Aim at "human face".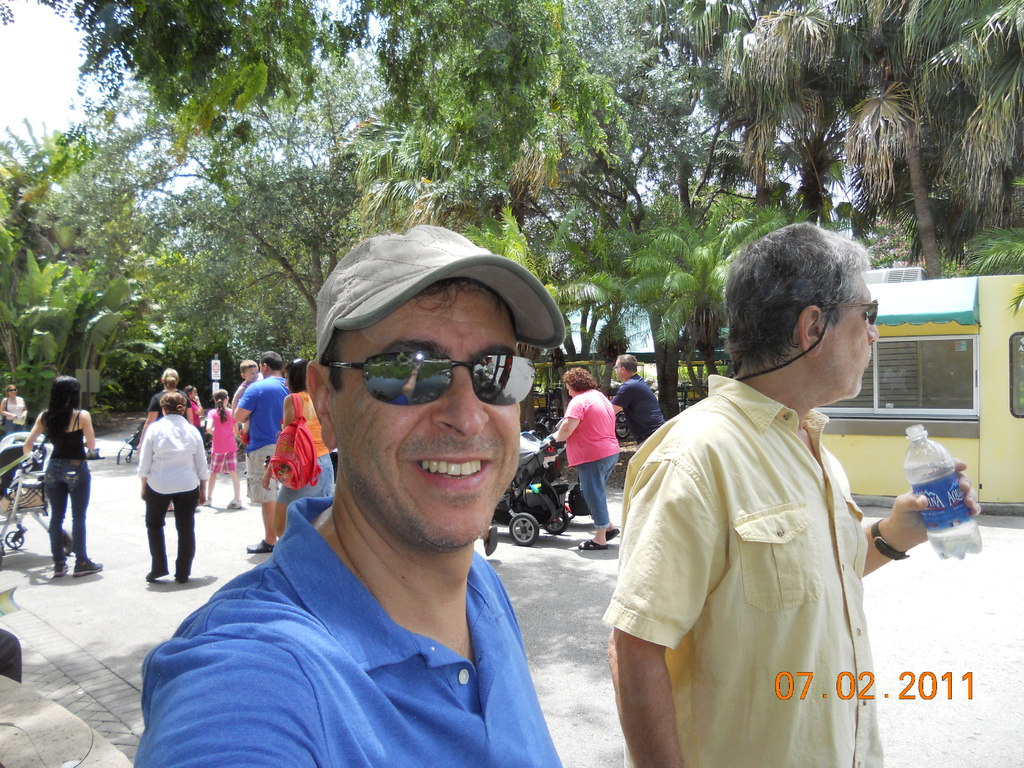
Aimed at Rect(818, 270, 879, 408).
